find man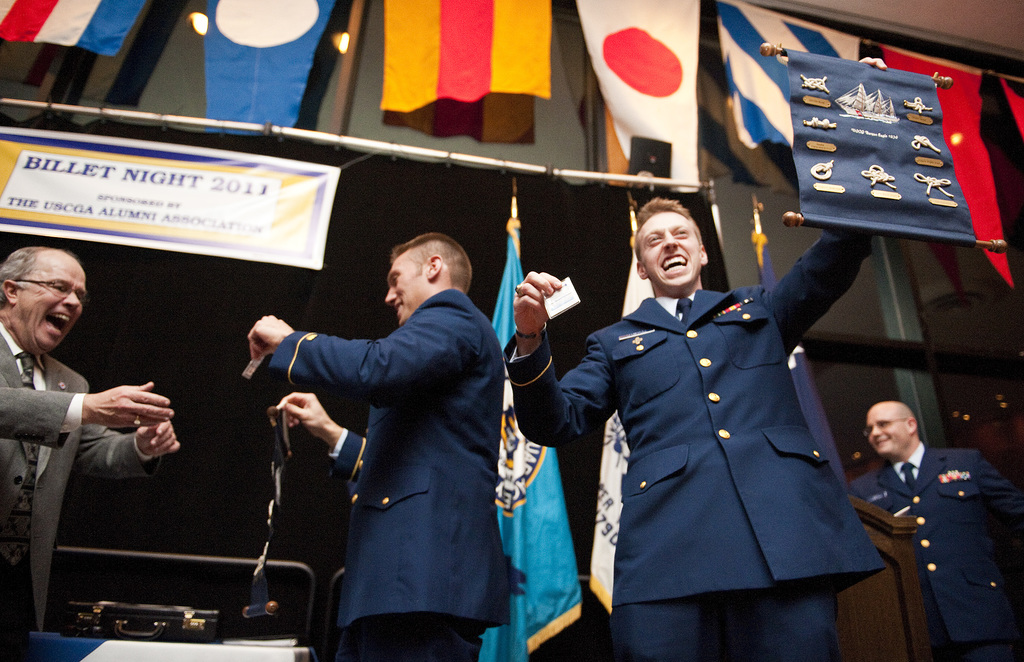
<box>247,230,502,661</box>
